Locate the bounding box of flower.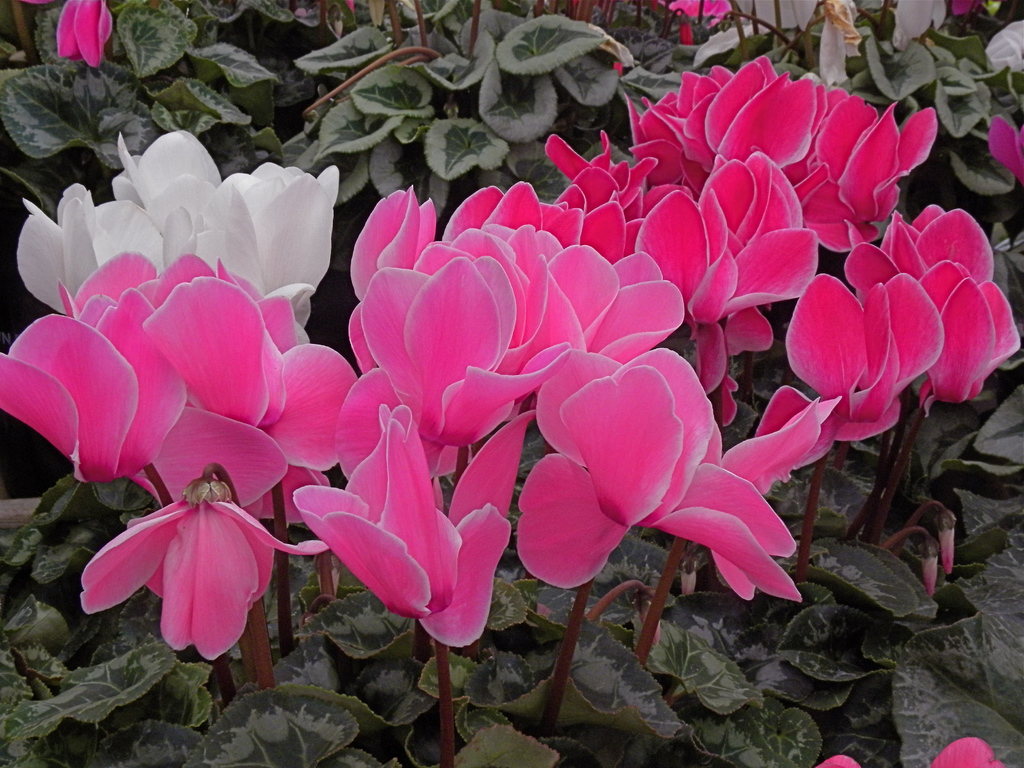
Bounding box: <box>675,0,733,29</box>.
